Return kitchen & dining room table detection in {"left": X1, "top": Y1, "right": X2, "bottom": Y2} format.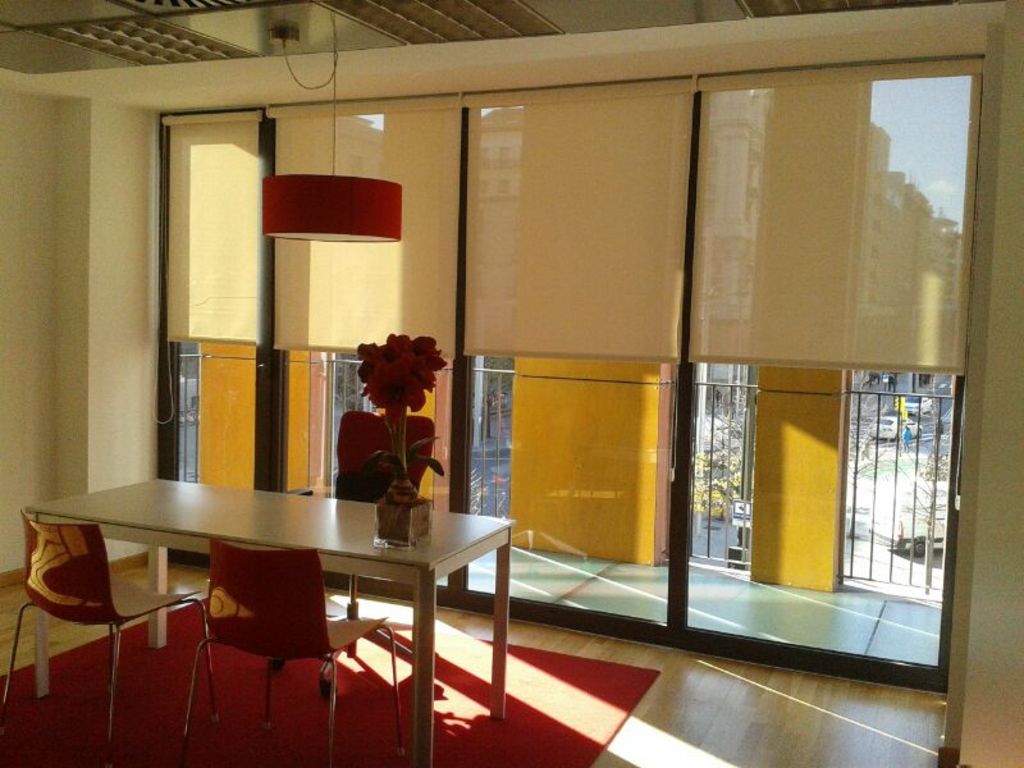
{"left": 76, "top": 488, "right": 507, "bottom": 696}.
